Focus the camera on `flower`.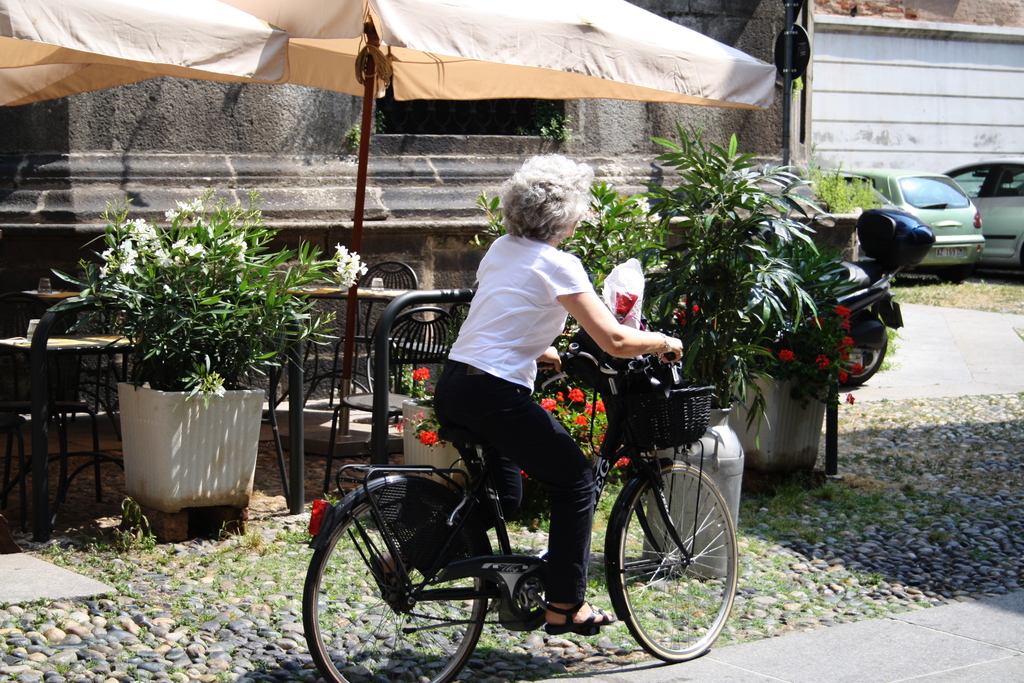
Focus region: pyautogui.locateOnScreen(850, 365, 861, 375).
